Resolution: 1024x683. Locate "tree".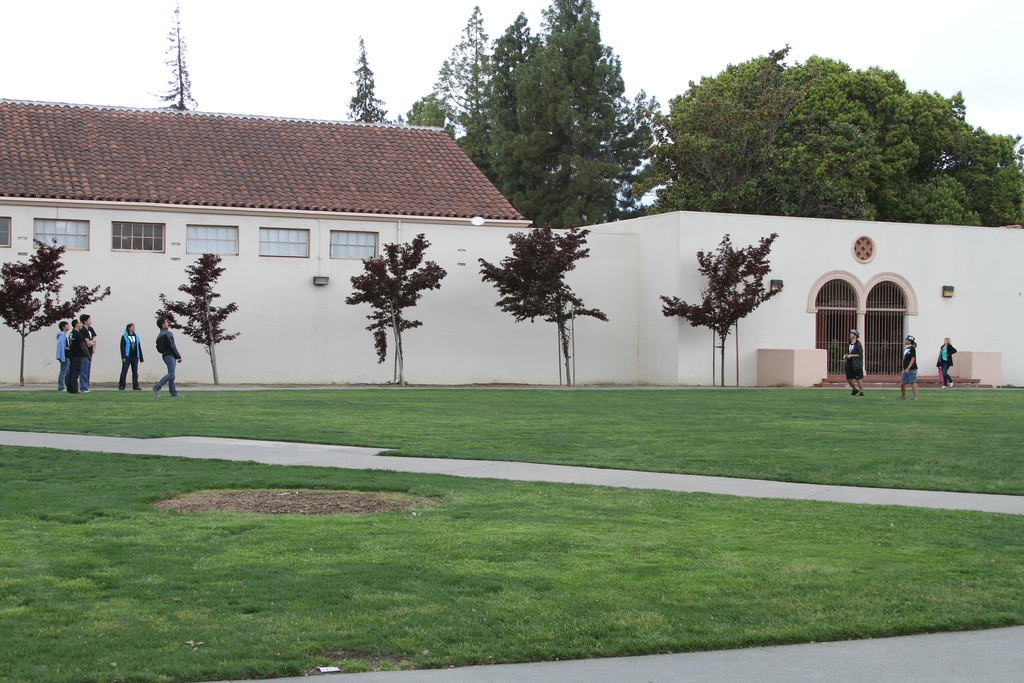
[649,42,1023,215].
